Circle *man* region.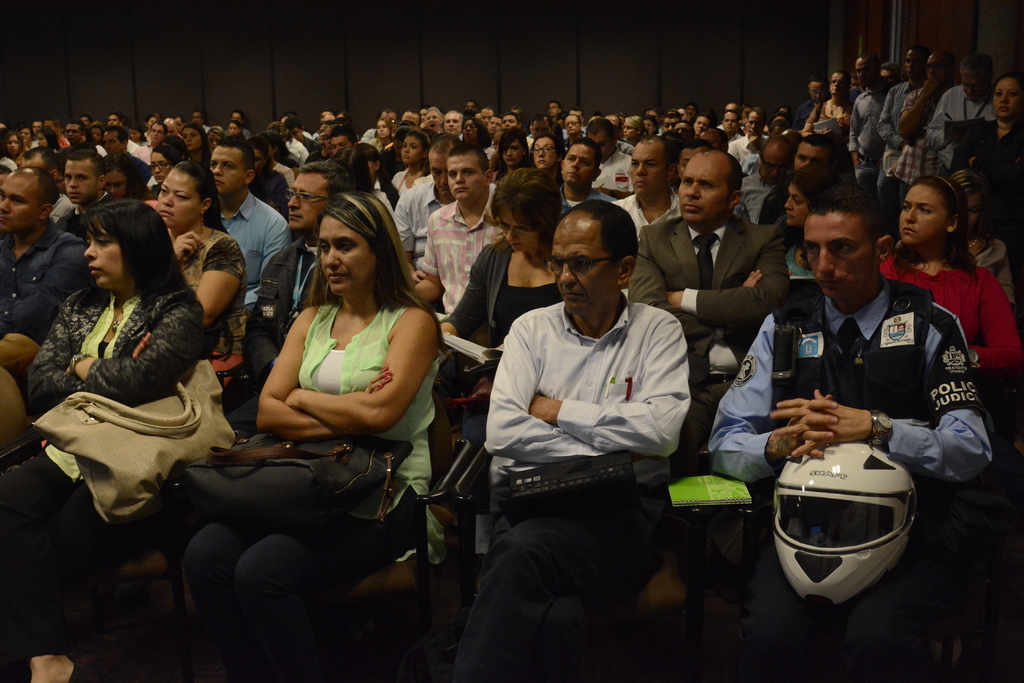
Region: (662, 115, 681, 139).
